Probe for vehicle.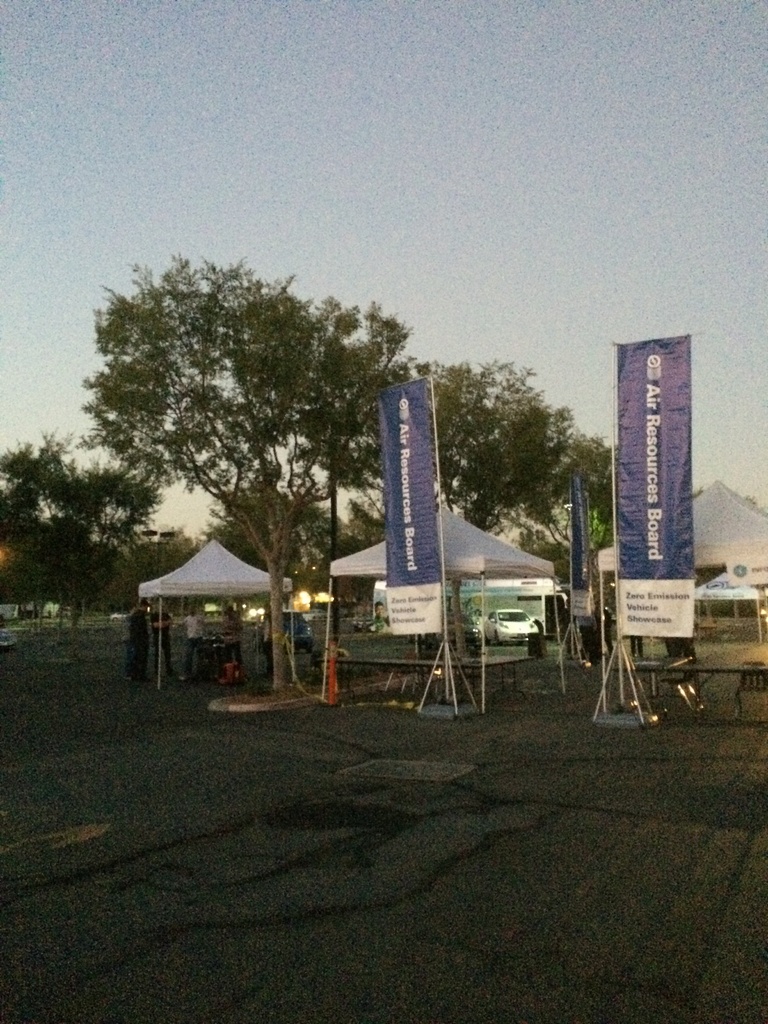
Probe result: Rect(262, 607, 314, 653).
